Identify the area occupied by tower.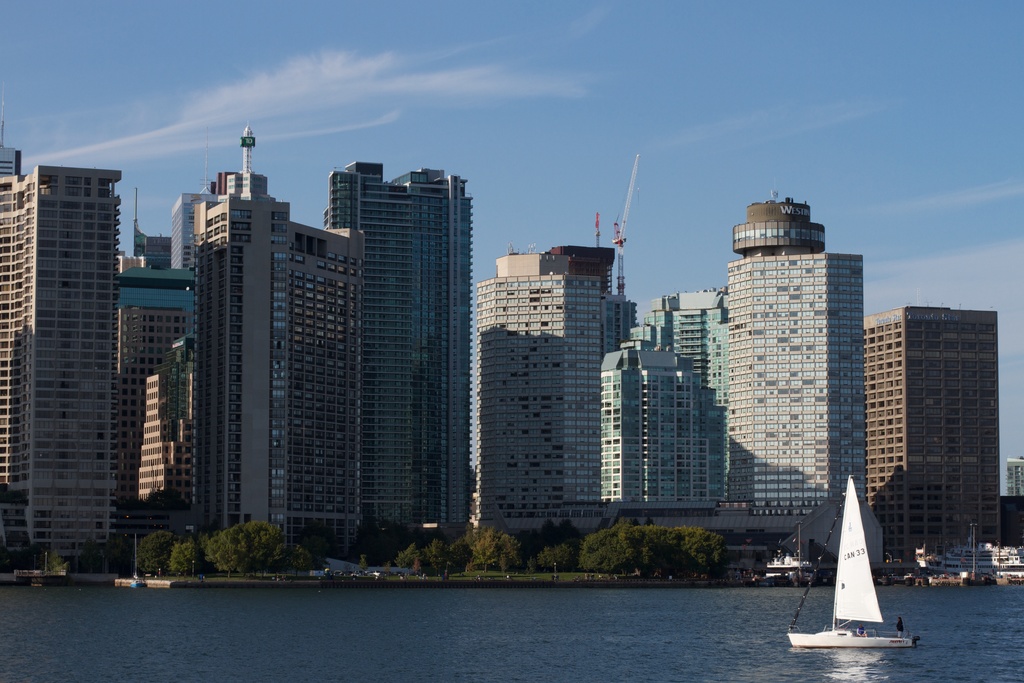
Area: {"left": 0, "top": 160, "right": 127, "bottom": 568}.
